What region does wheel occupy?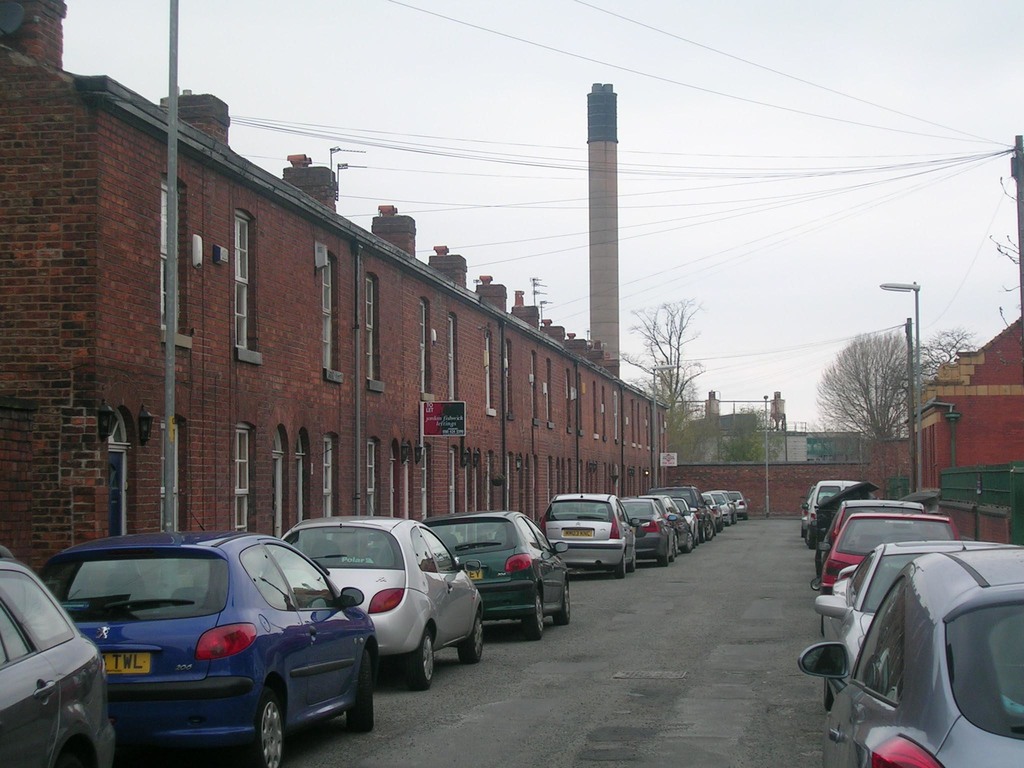
(823,675,833,710).
